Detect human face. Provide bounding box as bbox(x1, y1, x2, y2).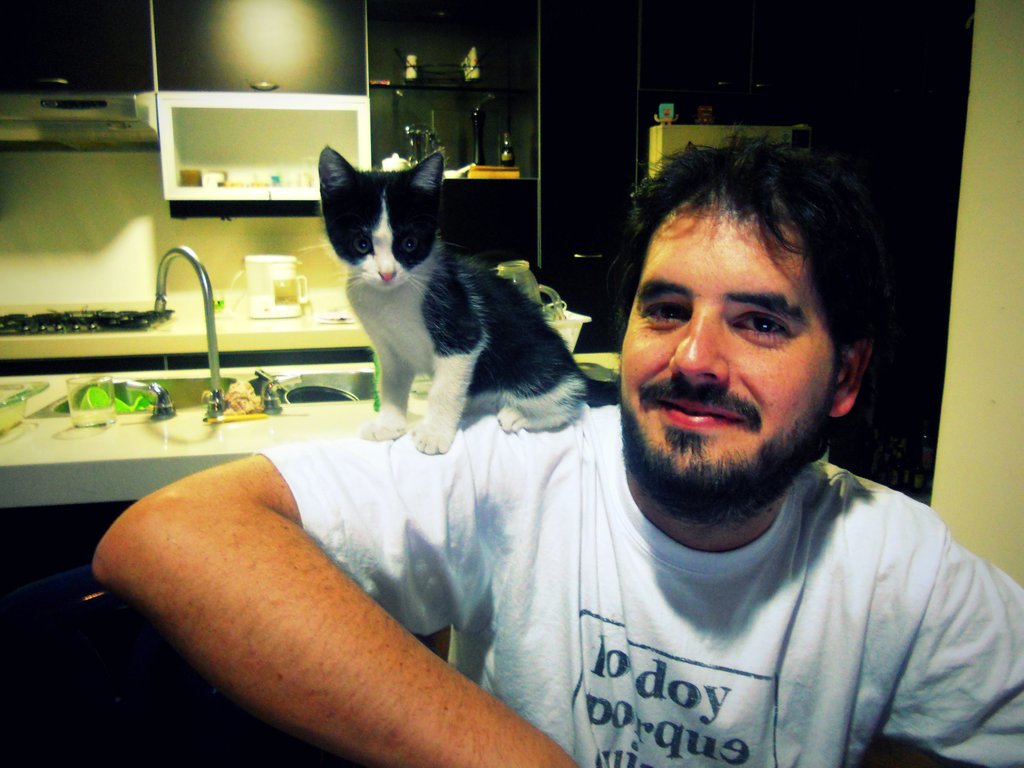
bbox(614, 202, 841, 505).
